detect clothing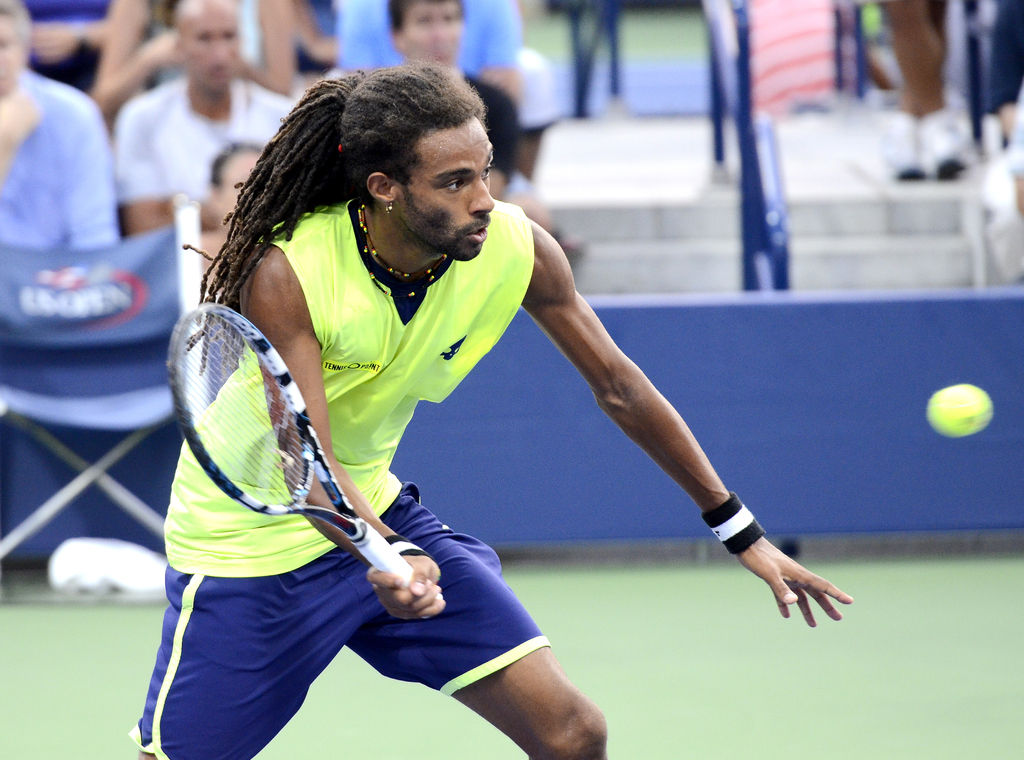
113 77 293 218
